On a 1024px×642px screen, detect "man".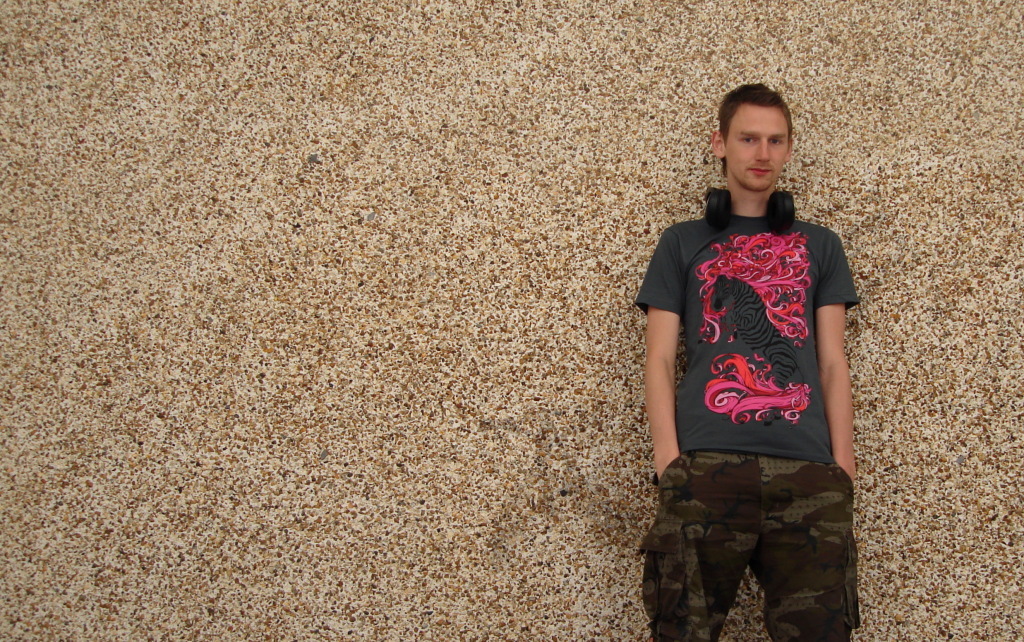
left=636, top=83, right=862, bottom=641.
